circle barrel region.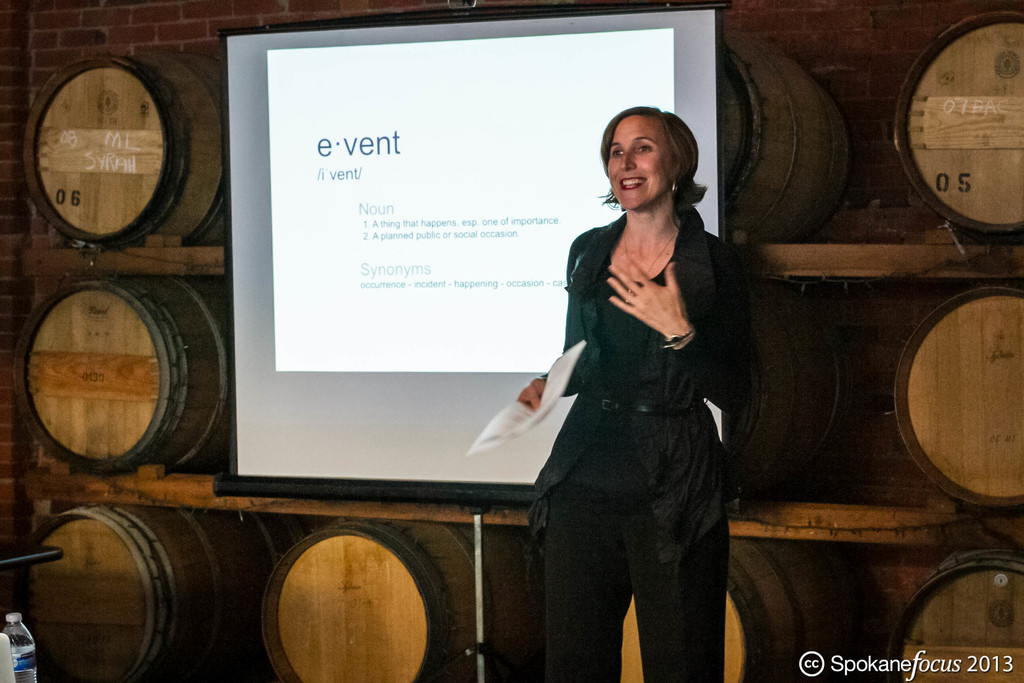
Region: {"x1": 624, "y1": 536, "x2": 908, "y2": 682}.
